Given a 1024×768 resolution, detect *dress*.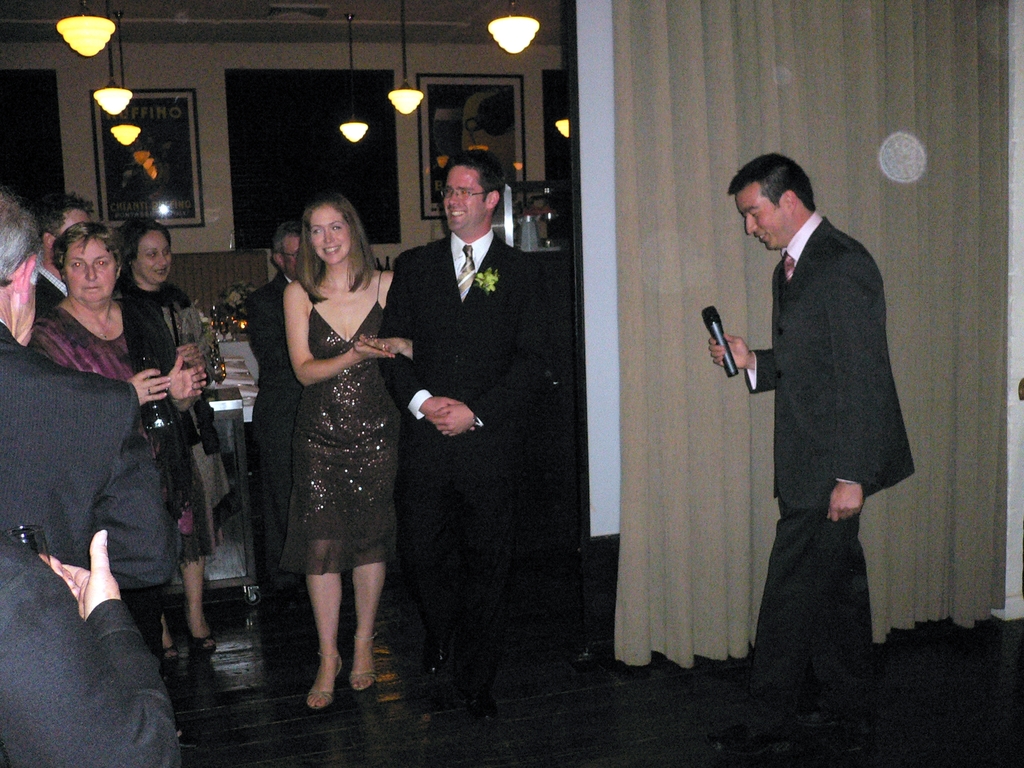
[118,283,243,558].
